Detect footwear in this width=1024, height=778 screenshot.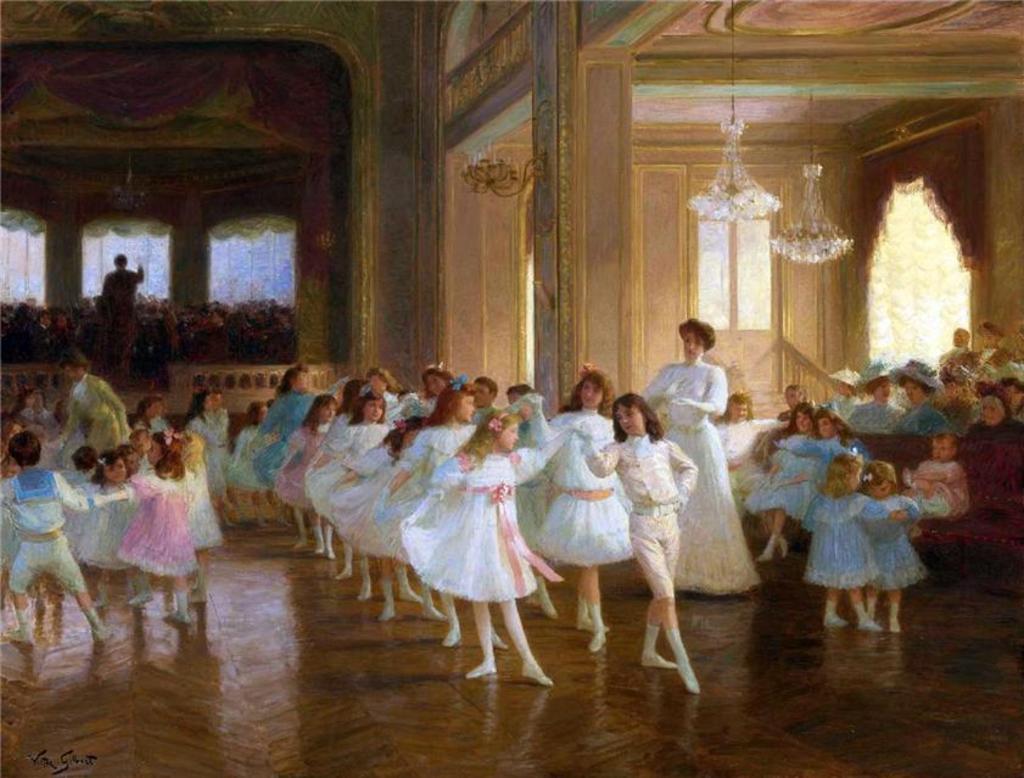
Detection: box=[891, 620, 902, 637].
